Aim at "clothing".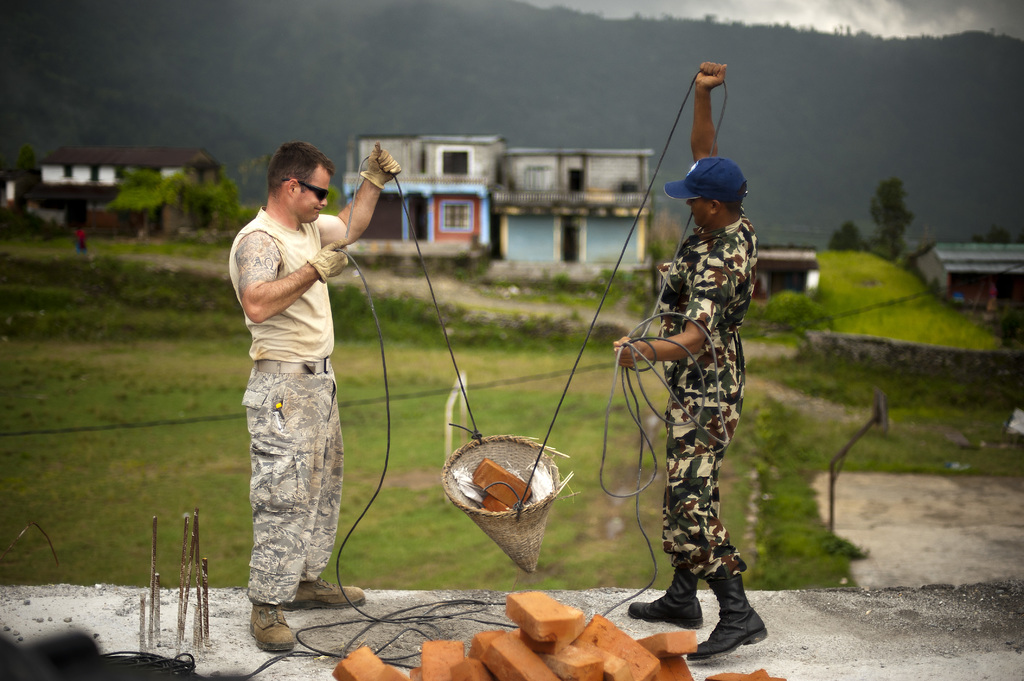
Aimed at [646,211,750,594].
